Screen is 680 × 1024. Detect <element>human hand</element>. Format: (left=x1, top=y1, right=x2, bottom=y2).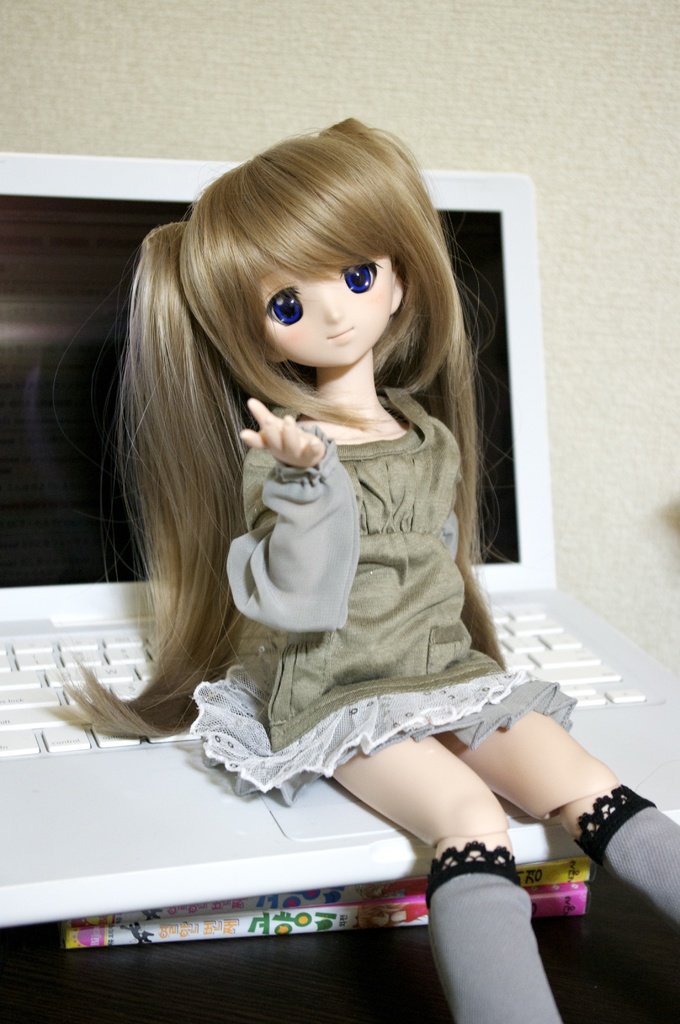
(left=241, top=404, right=328, bottom=475).
